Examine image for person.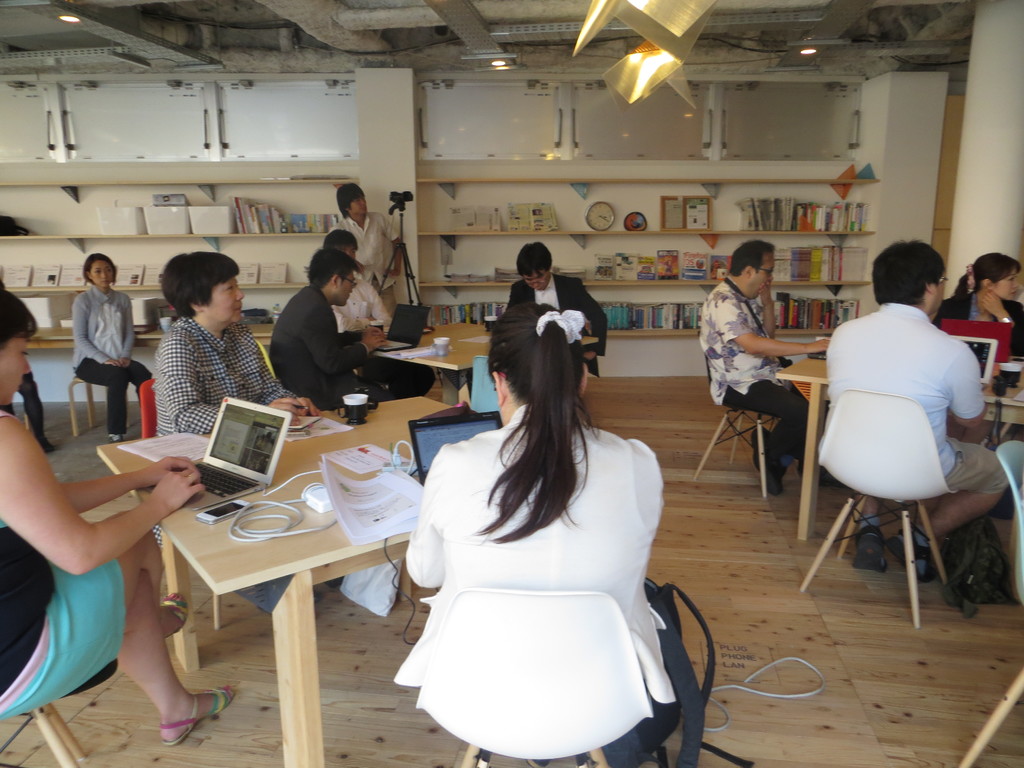
Examination result: l=65, t=248, r=128, b=449.
